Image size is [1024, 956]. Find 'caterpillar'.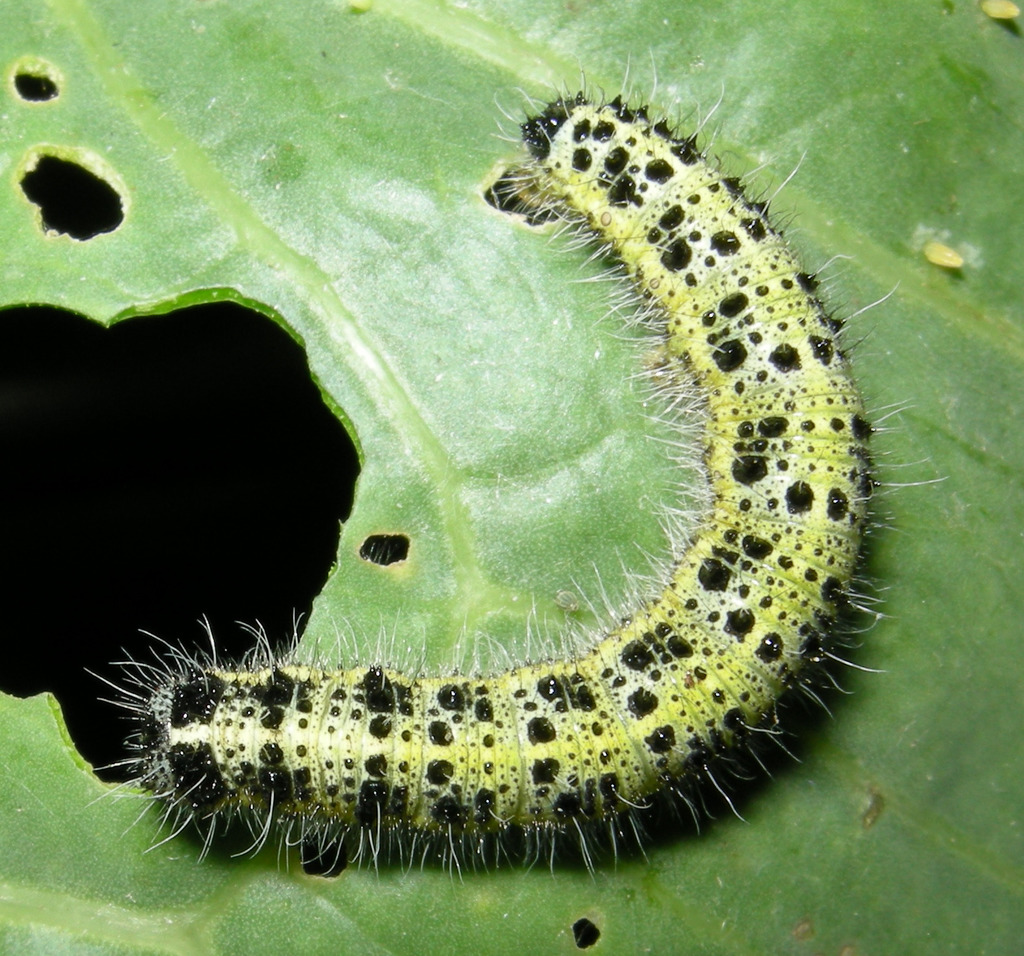
crop(81, 36, 951, 886).
